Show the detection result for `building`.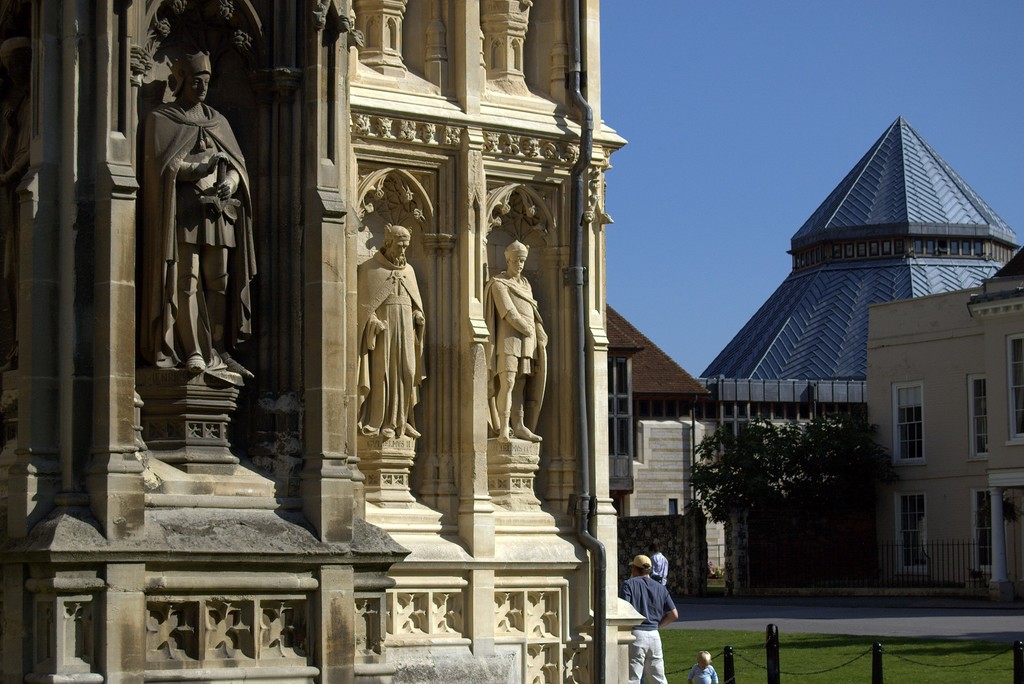
region(0, 0, 648, 683).
